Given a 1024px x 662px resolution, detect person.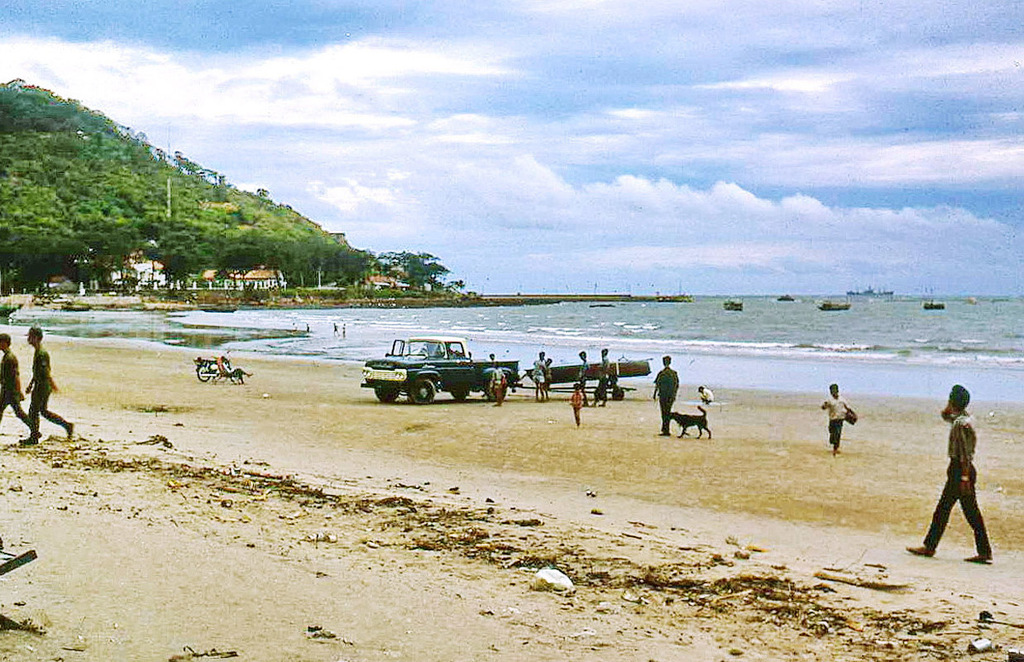
select_region(16, 331, 73, 446).
